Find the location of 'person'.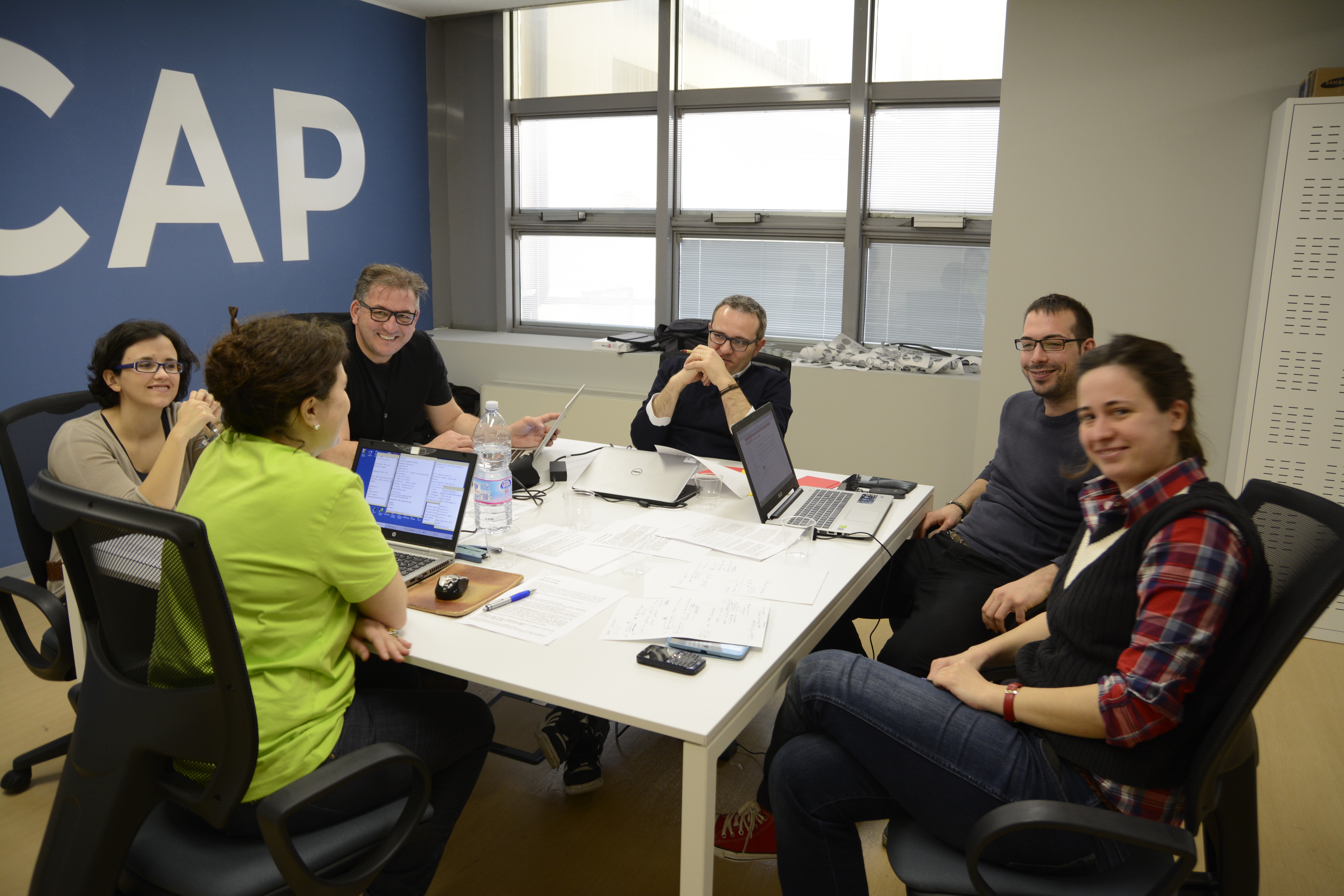
Location: <region>142, 66, 177, 107</region>.
